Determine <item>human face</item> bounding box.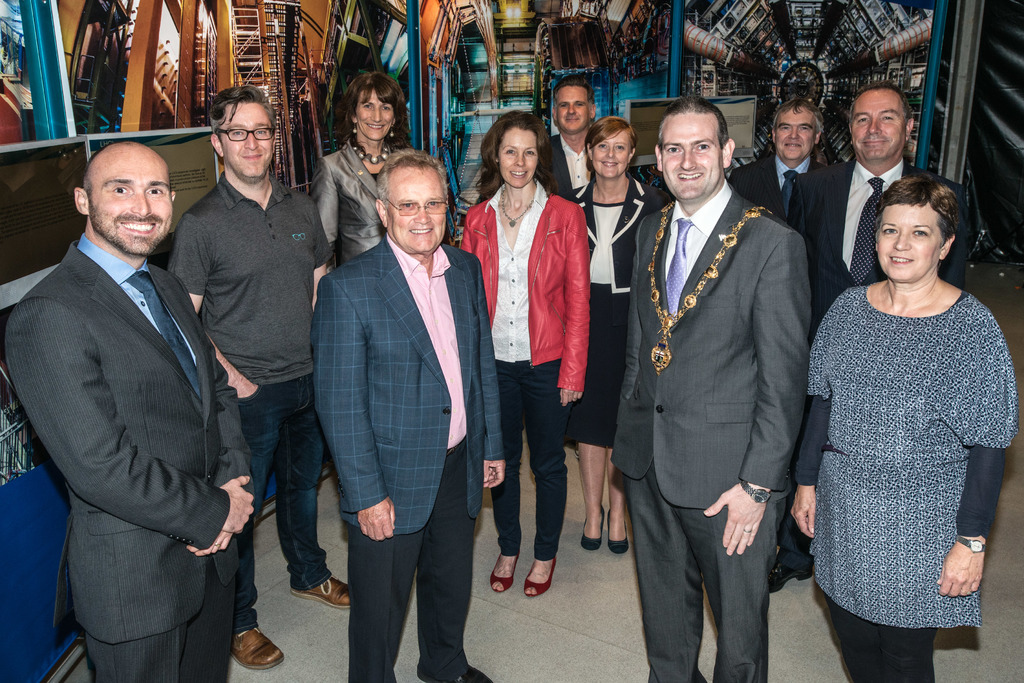
Determined: bbox(500, 131, 536, 186).
